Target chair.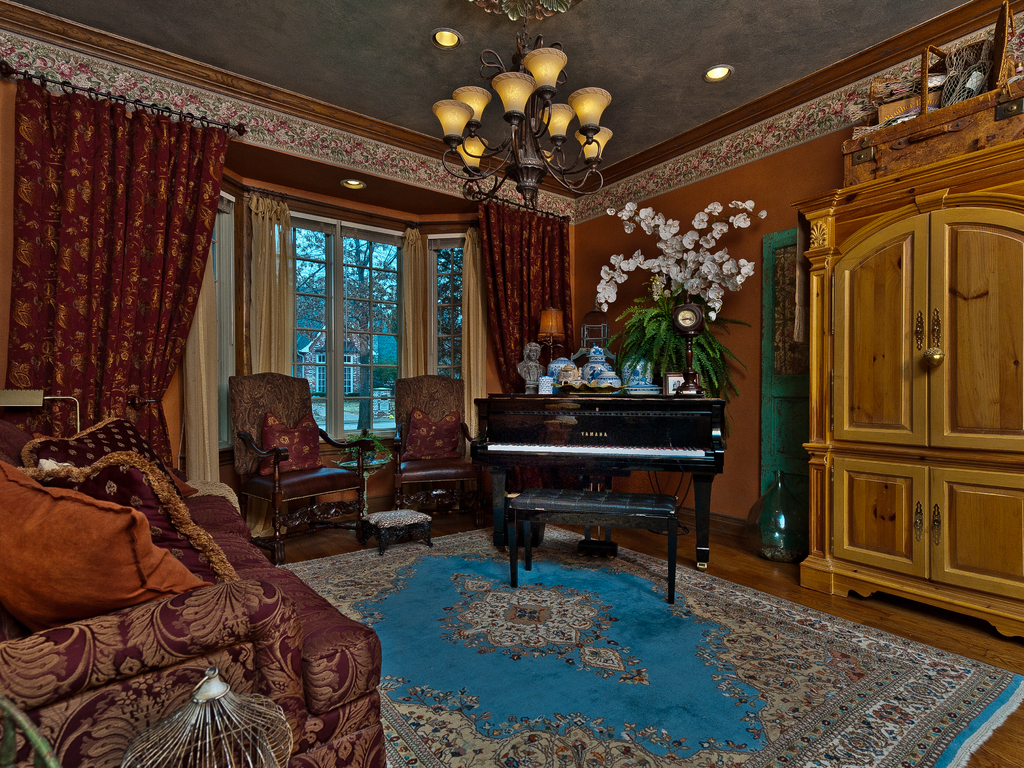
Target region: (x1=220, y1=378, x2=379, y2=554).
